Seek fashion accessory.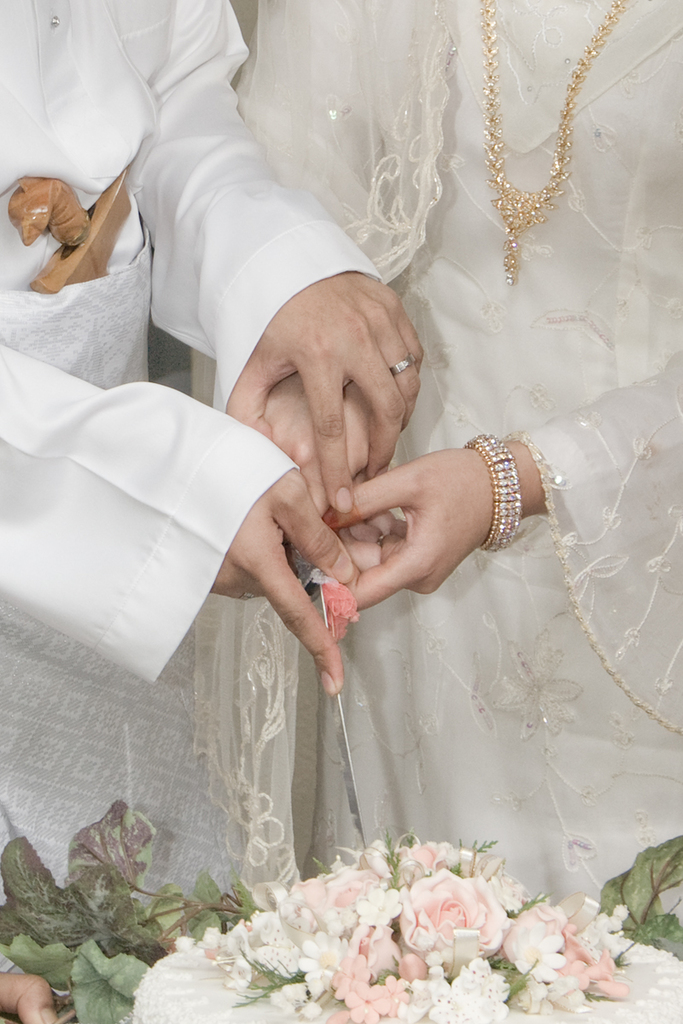
<bbox>376, 529, 388, 550</bbox>.
